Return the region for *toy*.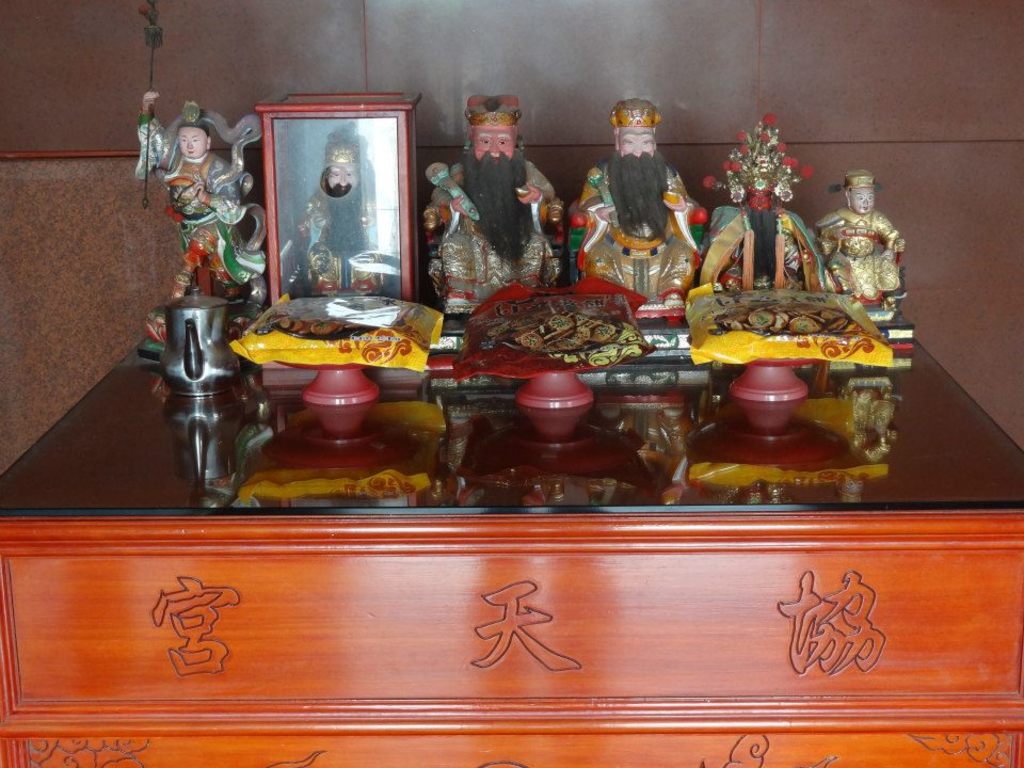
bbox=[246, 90, 411, 311].
